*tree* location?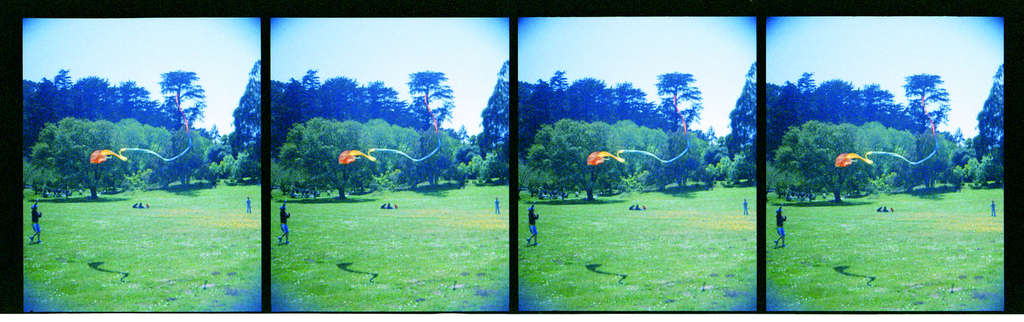
x1=269, y1=71, x2=326, y2=134
